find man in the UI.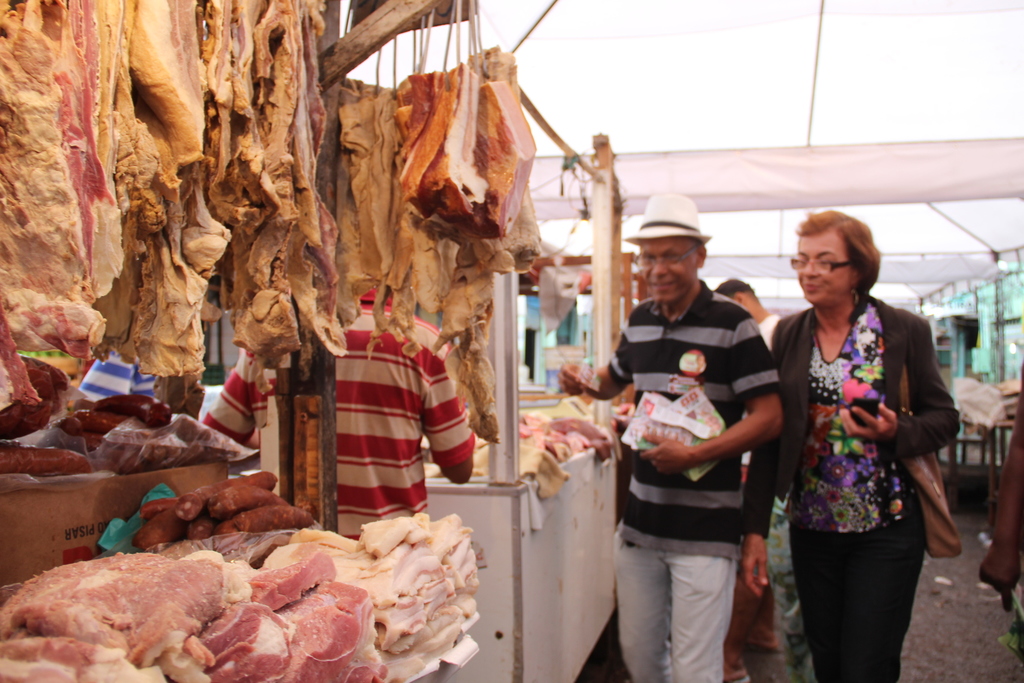
UI element at [701, 276, 792, 682].
